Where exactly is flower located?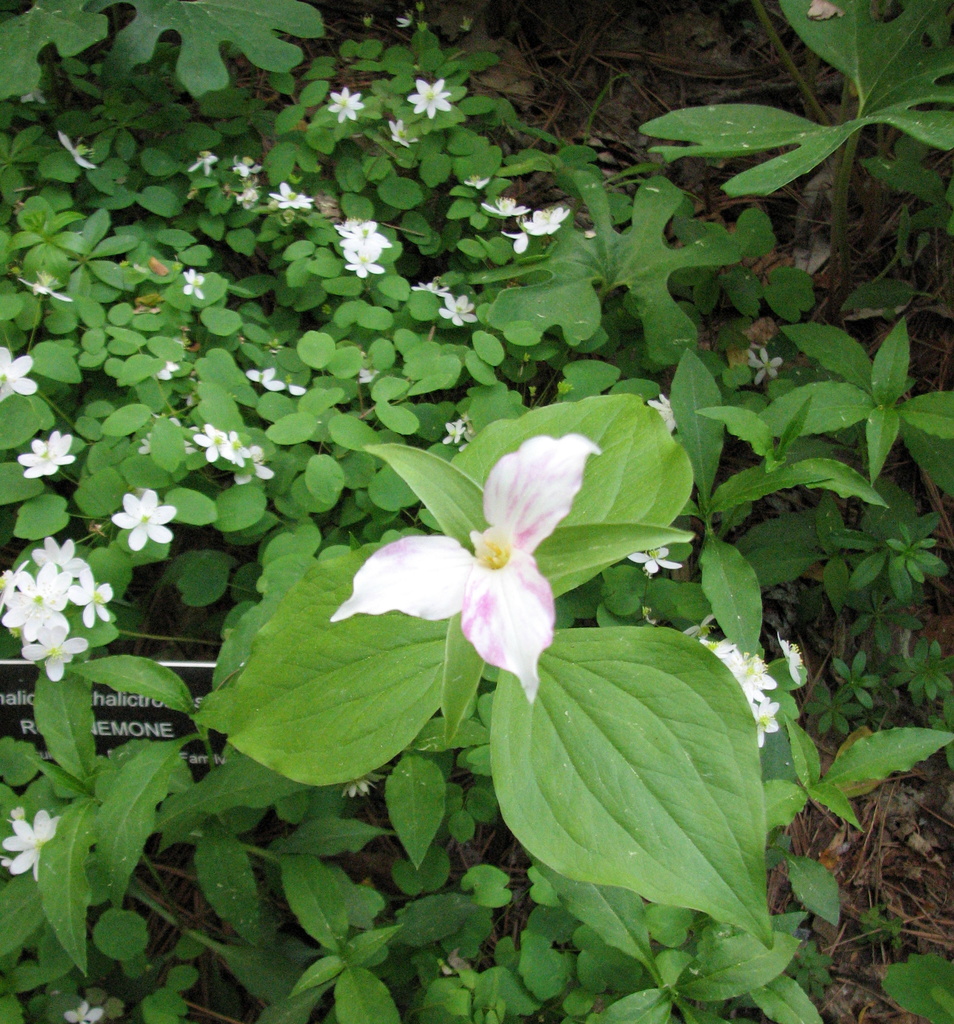
Its bounding box is crop(231, 153, 261, 179).
